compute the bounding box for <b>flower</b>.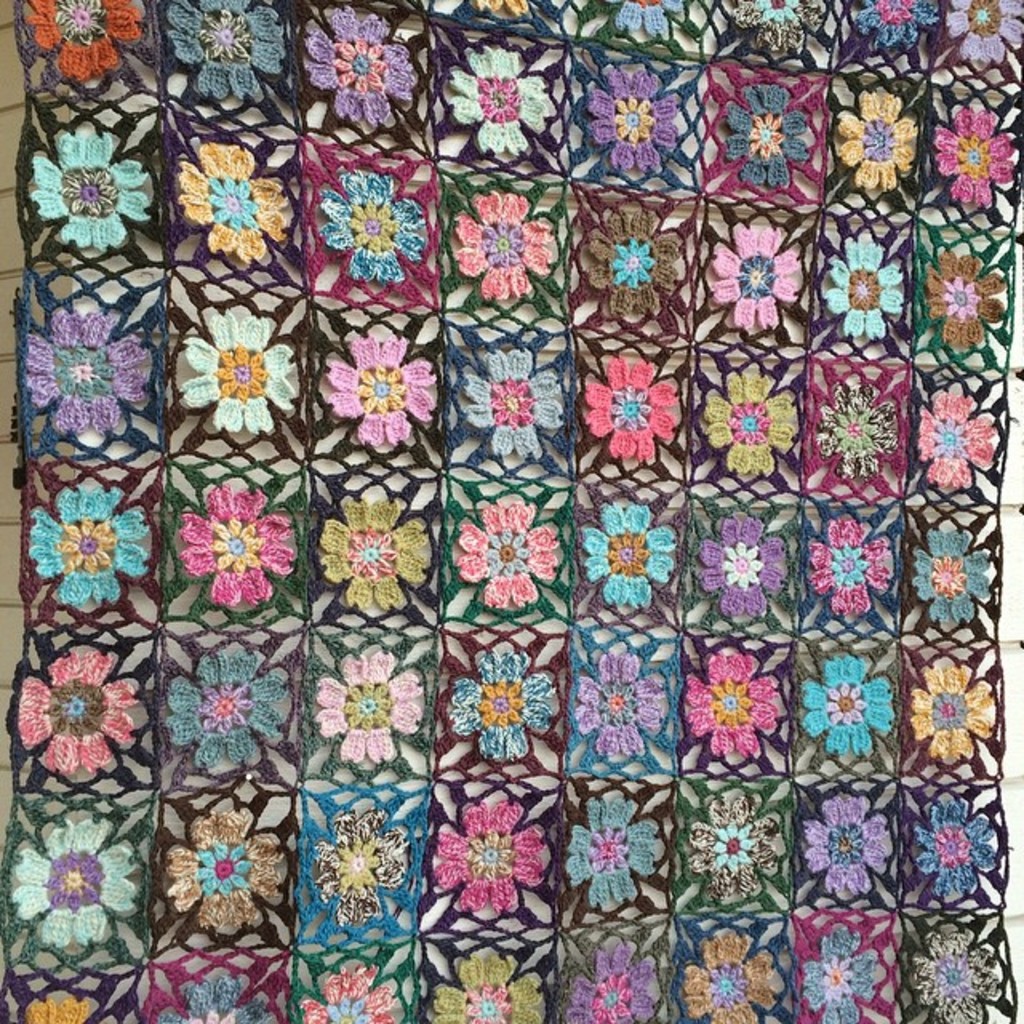
x1=576, y1=512, x2=672, y2=613.
